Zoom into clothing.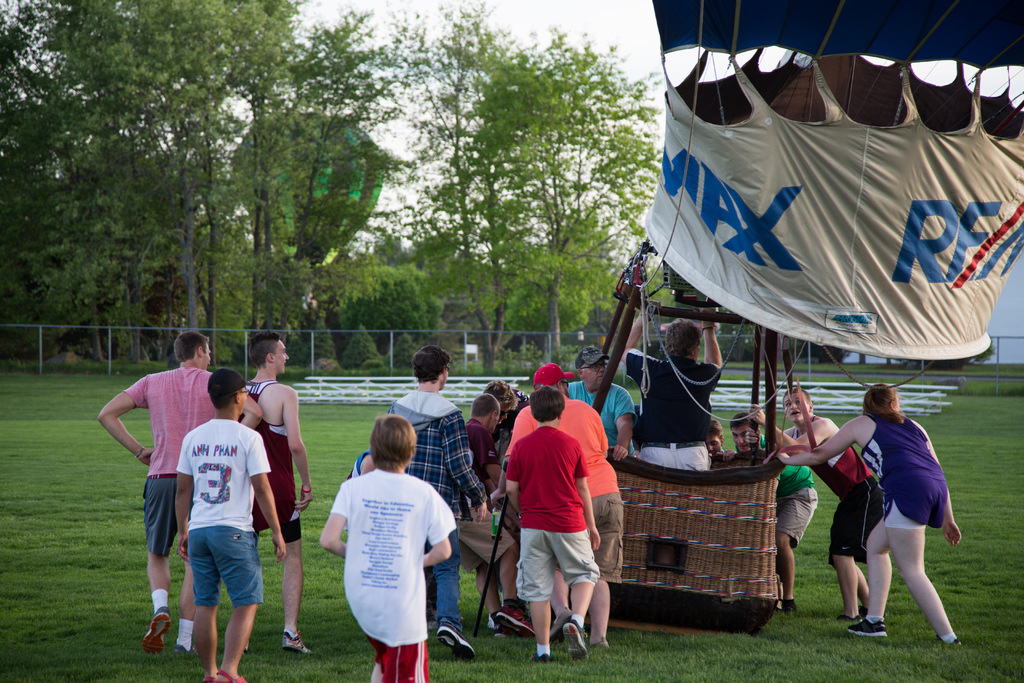
Zoom target: rect(505, 397, 626, 582).
